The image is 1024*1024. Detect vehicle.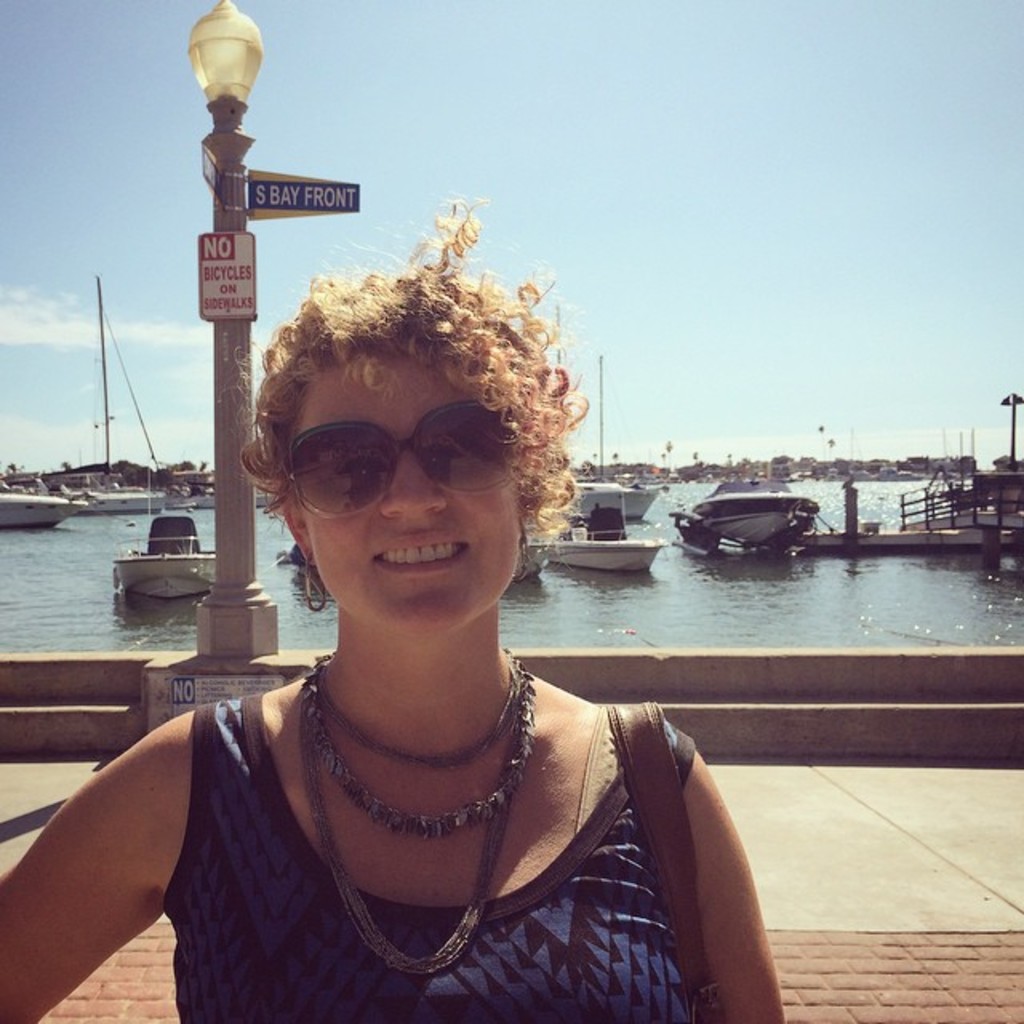
Detection: [526,469,666,571].
